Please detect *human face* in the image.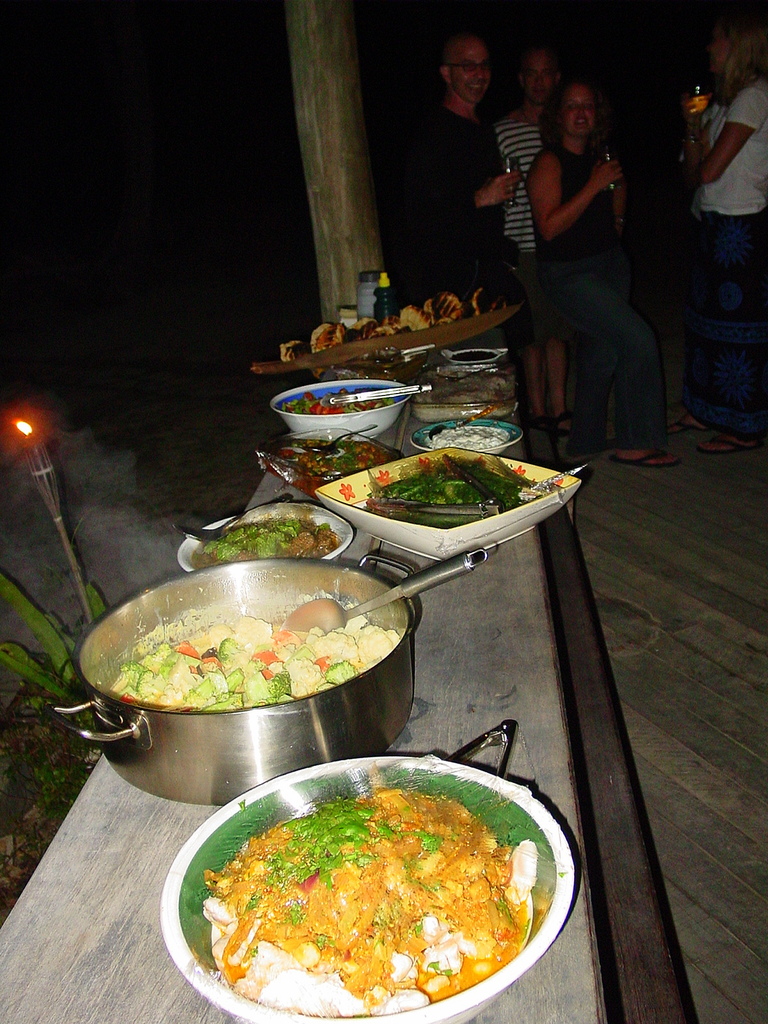
(522, 53, 556, 104).
